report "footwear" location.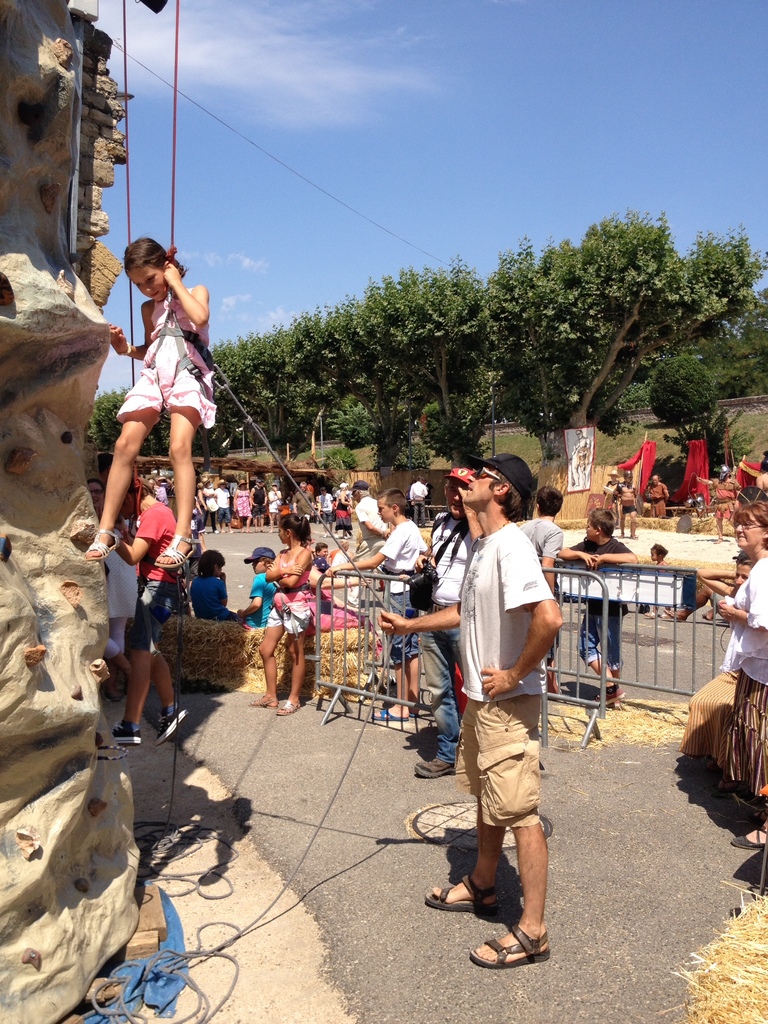
Report: crop(472, 906, 554, 976).
